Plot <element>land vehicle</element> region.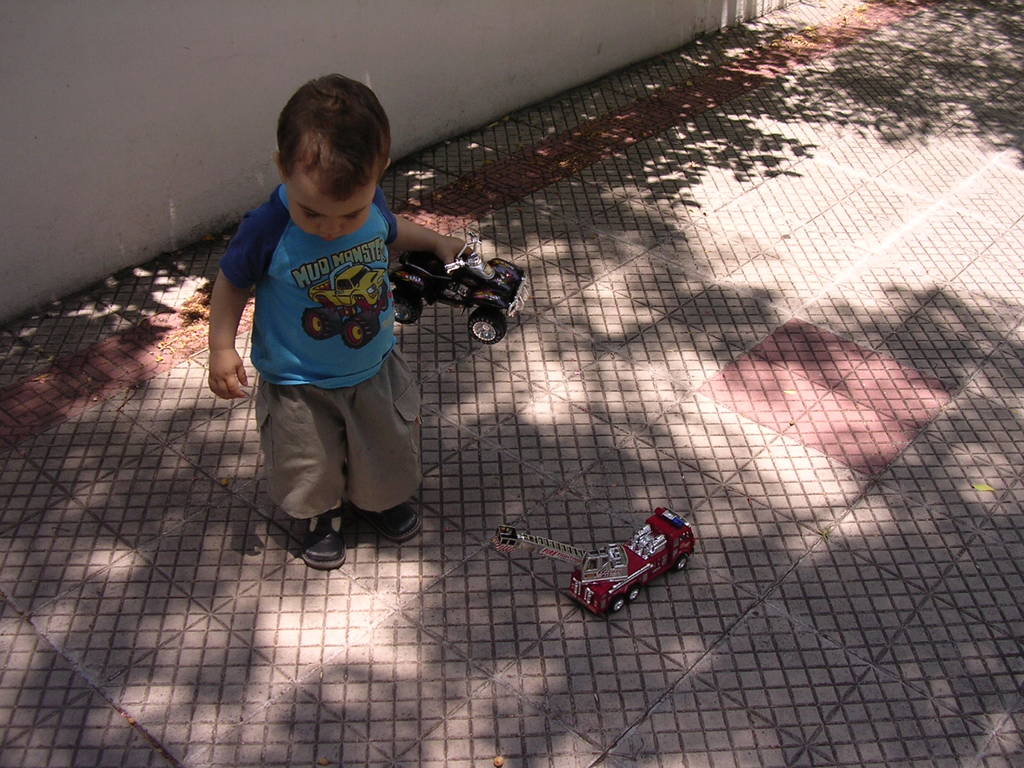
Plotted at region(514, 510, 706, 629).
